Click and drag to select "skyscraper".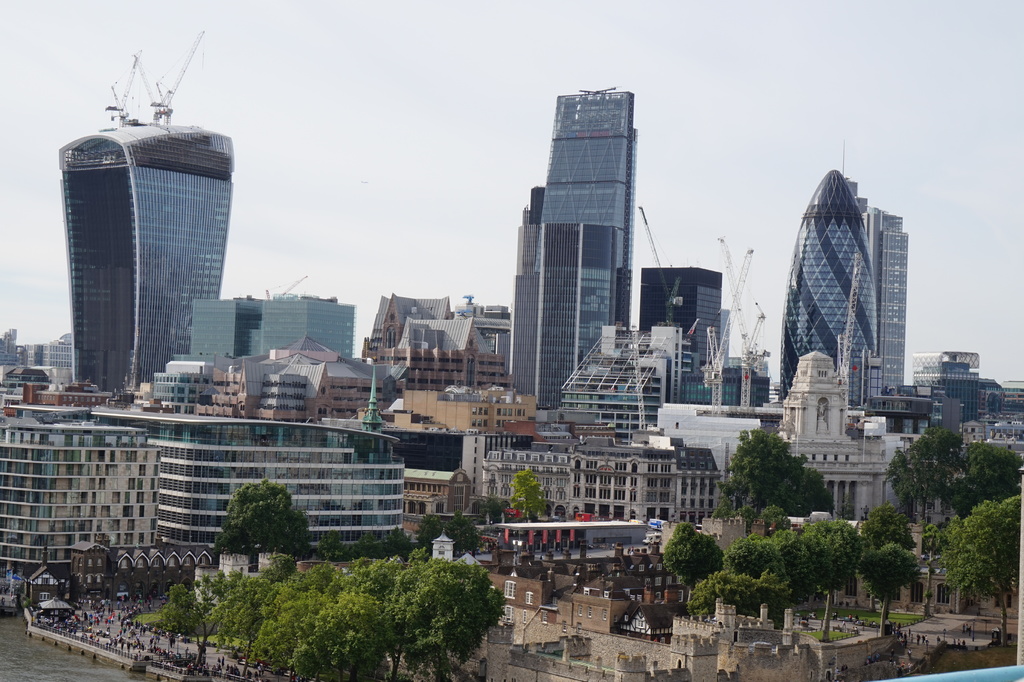
Selection: left=49, top=44, right=223, bottom=395.
